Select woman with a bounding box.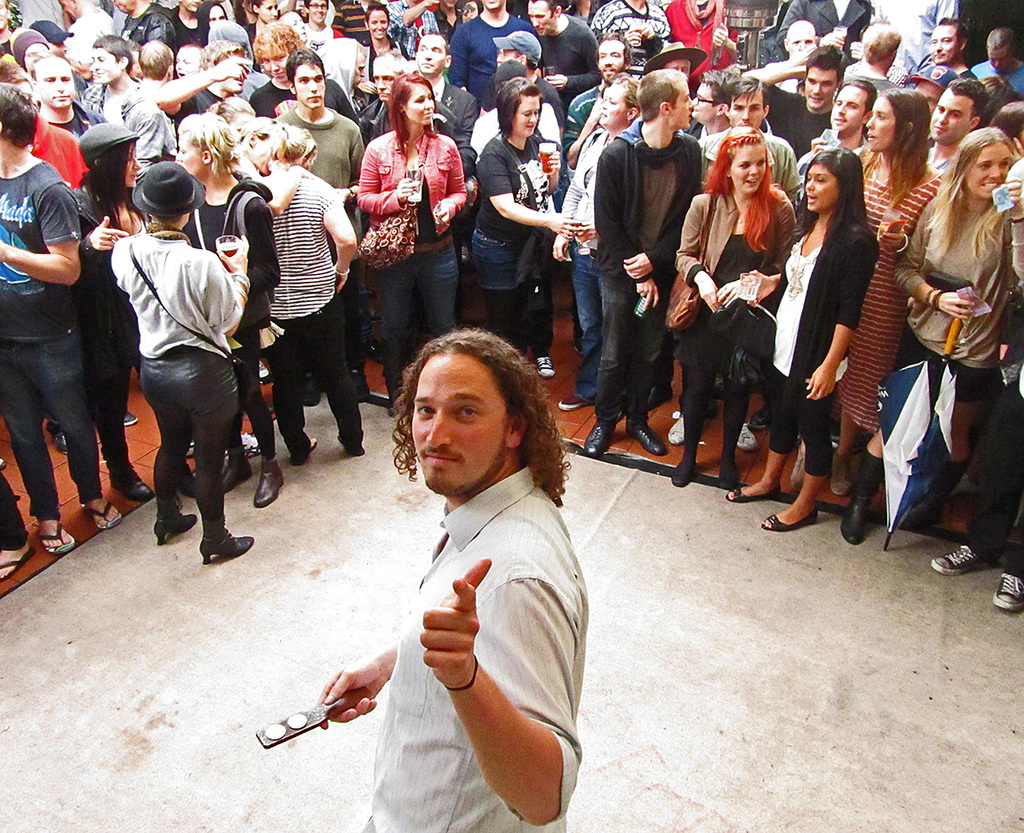
227,115,312,213.
